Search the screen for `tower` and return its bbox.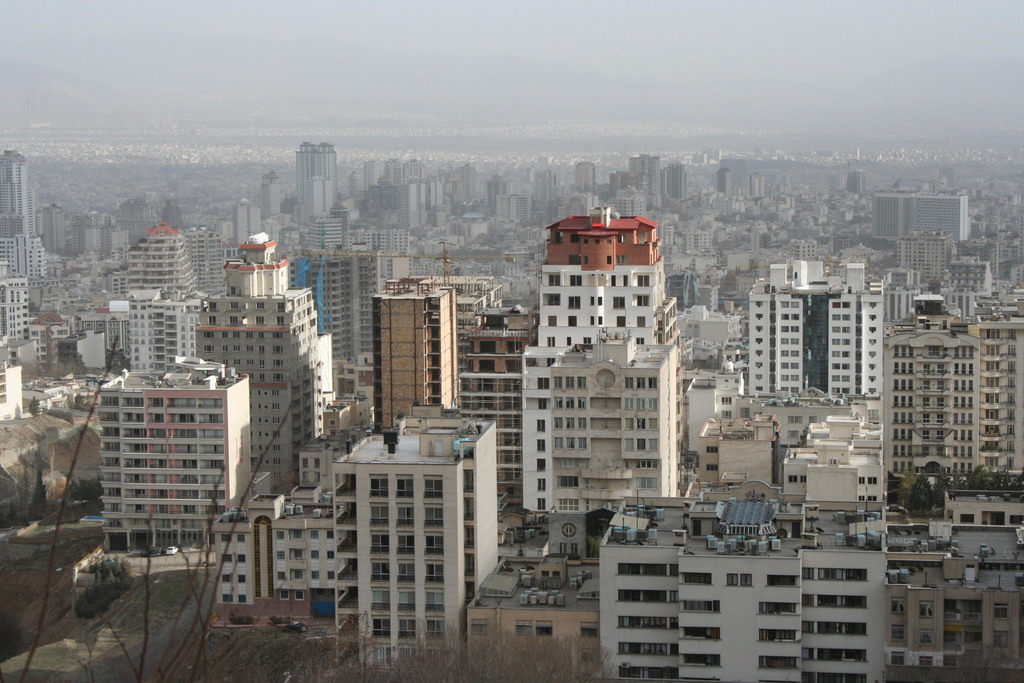
Found: 365,156,441,235.
